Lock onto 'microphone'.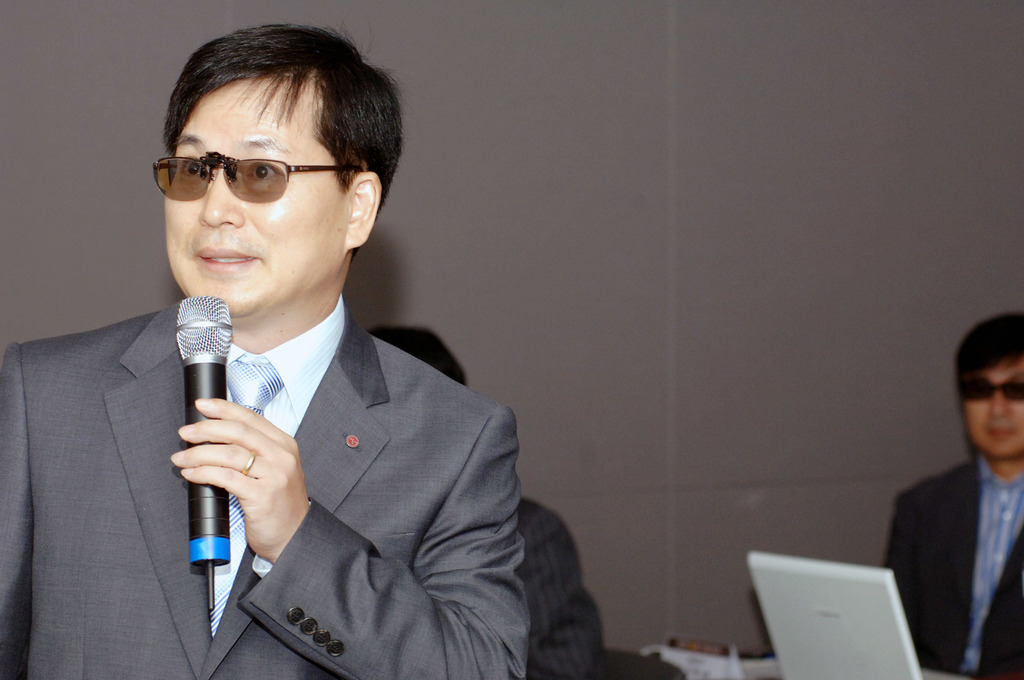
Locked: 168/289/242/611.
